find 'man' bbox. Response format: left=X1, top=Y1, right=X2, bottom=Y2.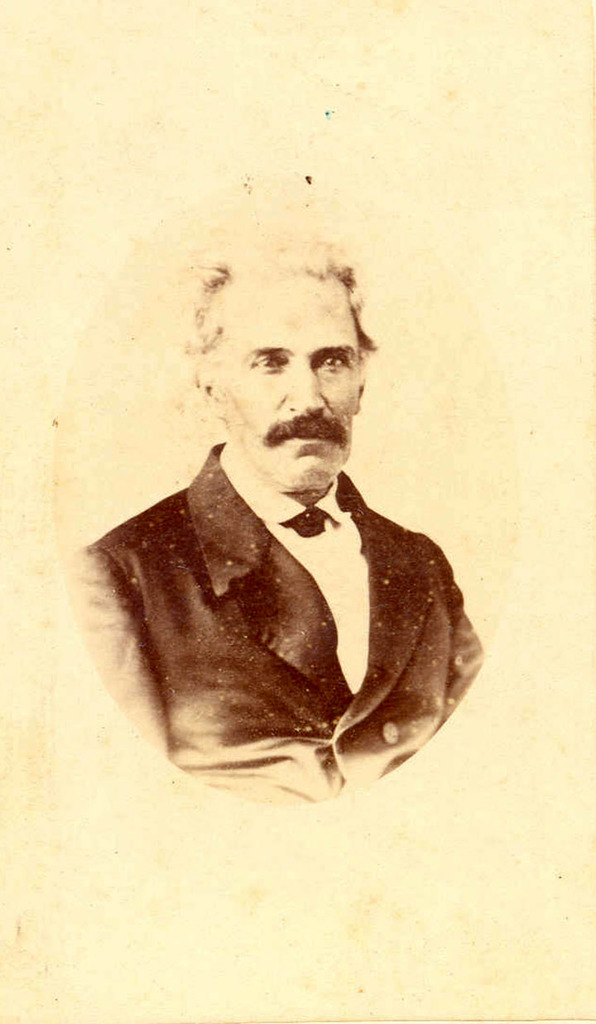
left=49, top=229, right=499, bottom=792.
